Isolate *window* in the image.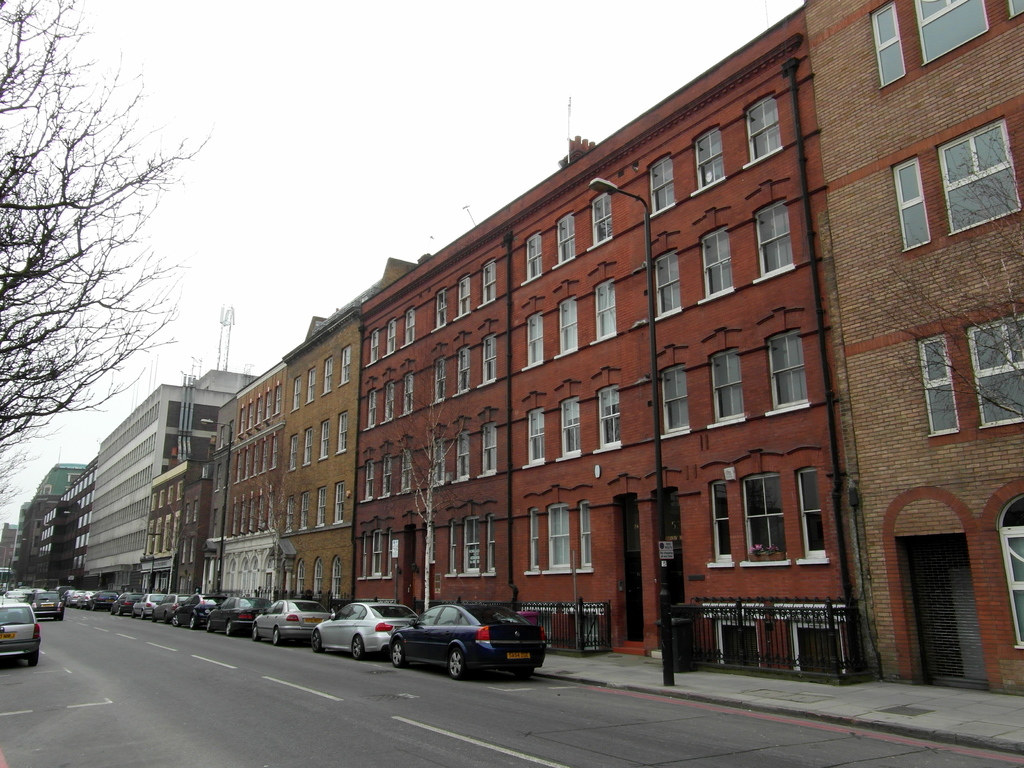
Isolated region: 554:212:575:270.
